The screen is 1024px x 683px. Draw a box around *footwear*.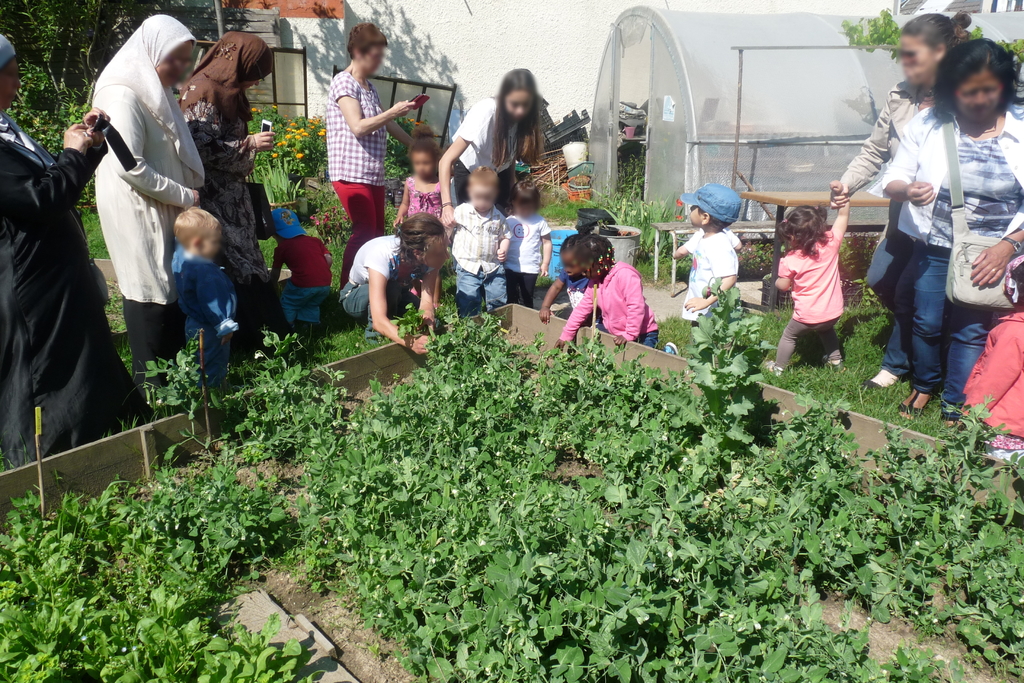
[865, 377, 887, 391].
